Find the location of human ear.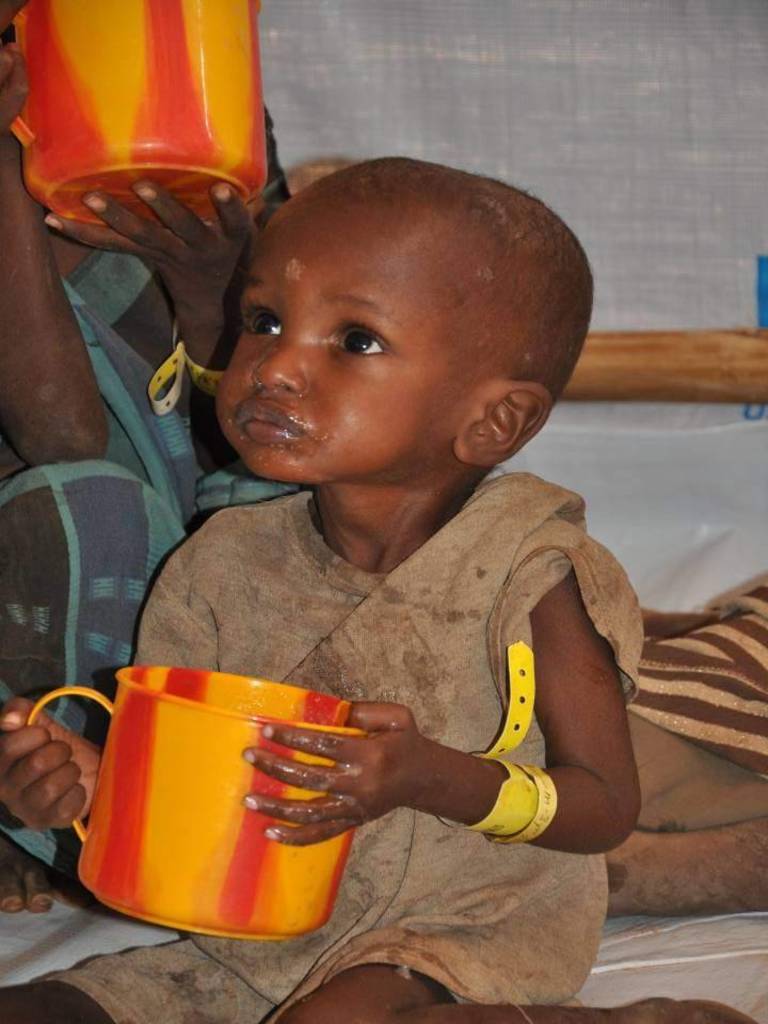
Location: left=451, top=382, right=550, bottom=468.
